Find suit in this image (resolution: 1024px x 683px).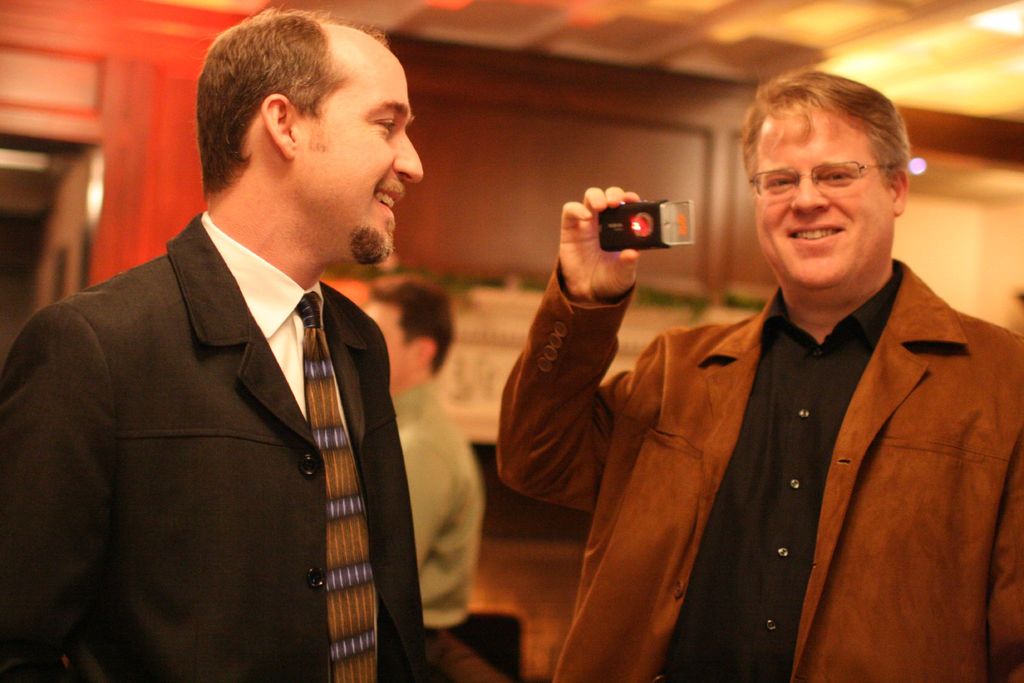
region(1, 214, 435, 682).
